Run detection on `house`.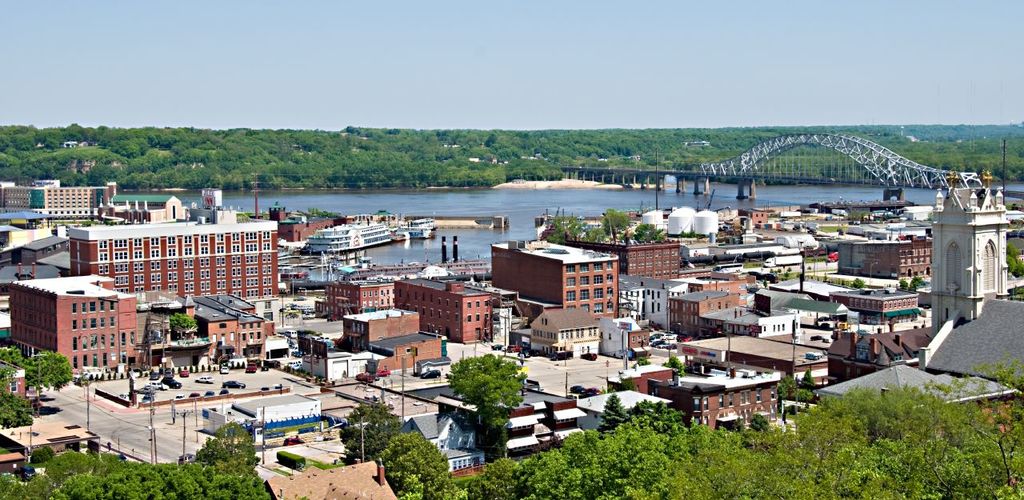
Result: <region>817, 355, 933, 406</region>.
